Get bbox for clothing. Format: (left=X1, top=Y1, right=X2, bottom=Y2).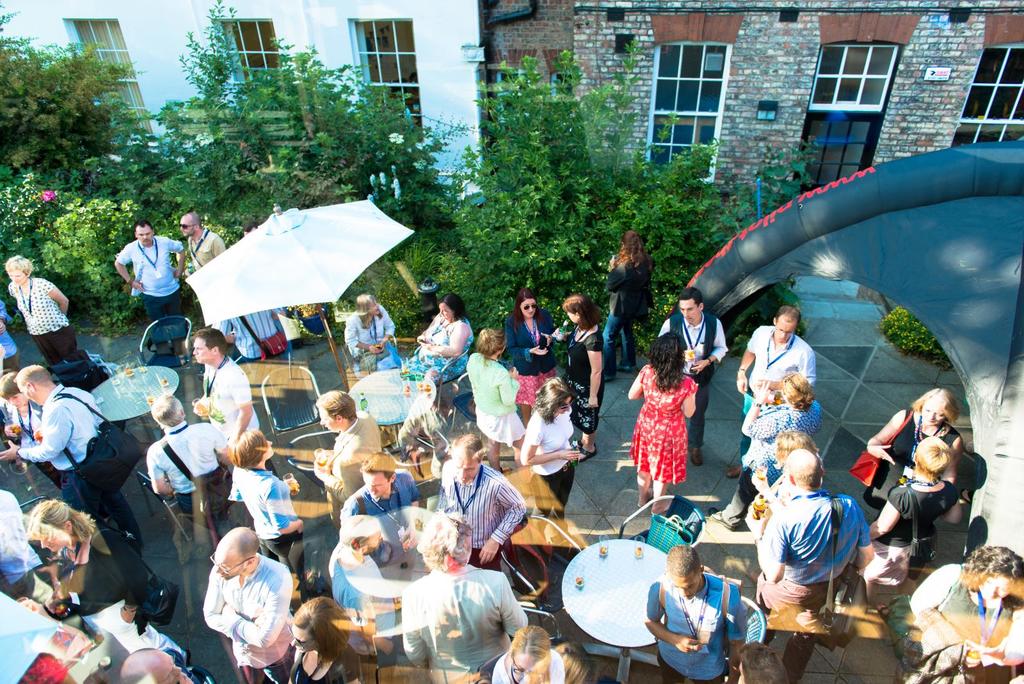
(left=0, top=491, right=58, bottom=608).
